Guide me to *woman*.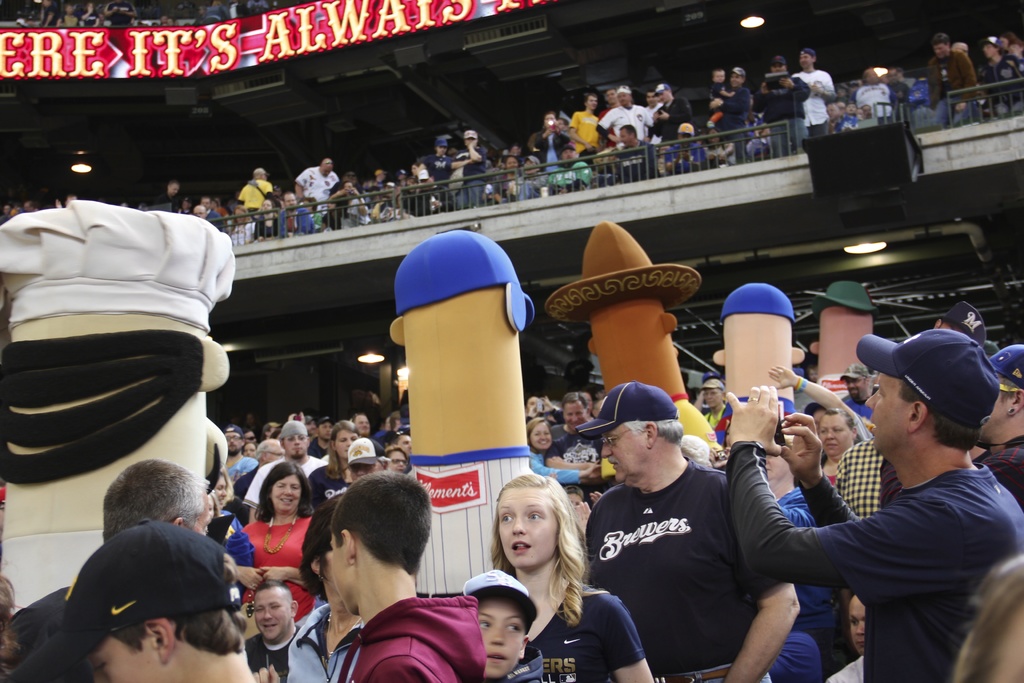
Guidance: locate(80, 3, 99, 25).
